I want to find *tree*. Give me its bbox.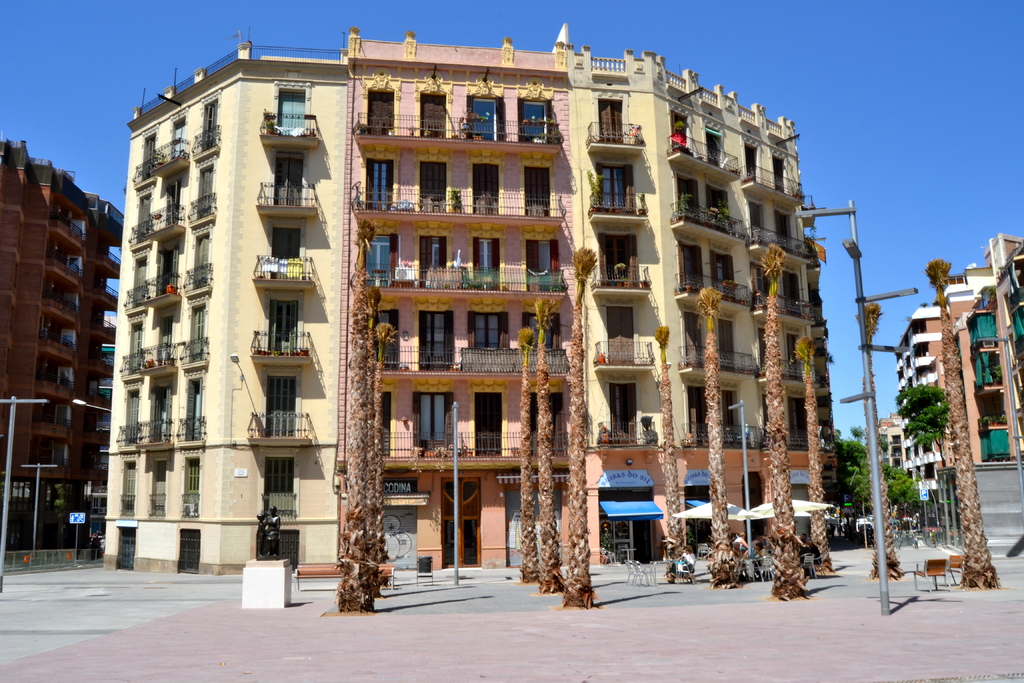
rect(898, 383, 952, 466).
